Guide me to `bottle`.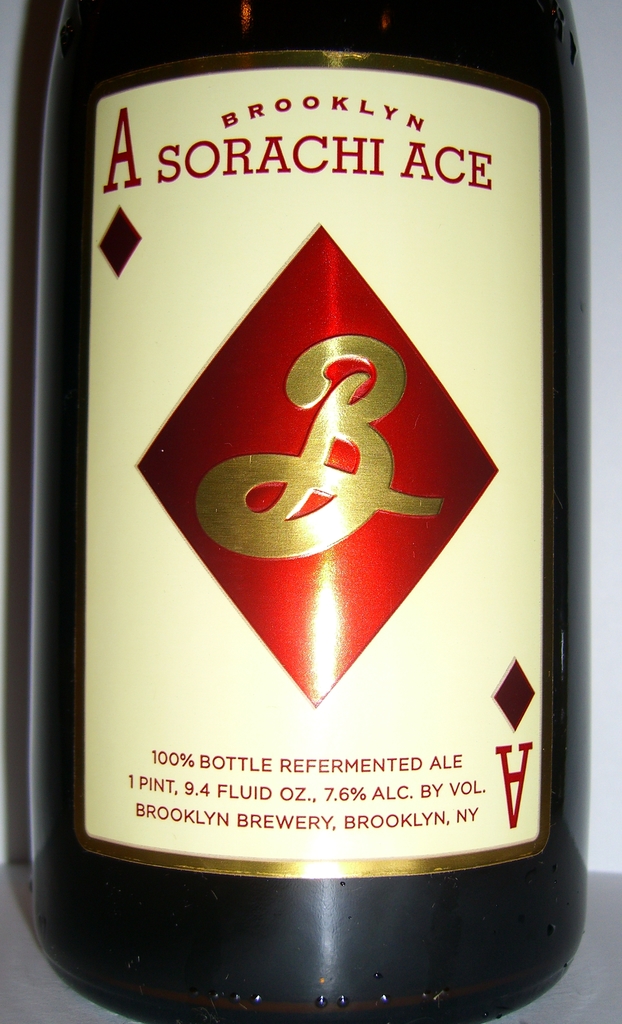
Guidance: 62, 0, 568, 1023.
